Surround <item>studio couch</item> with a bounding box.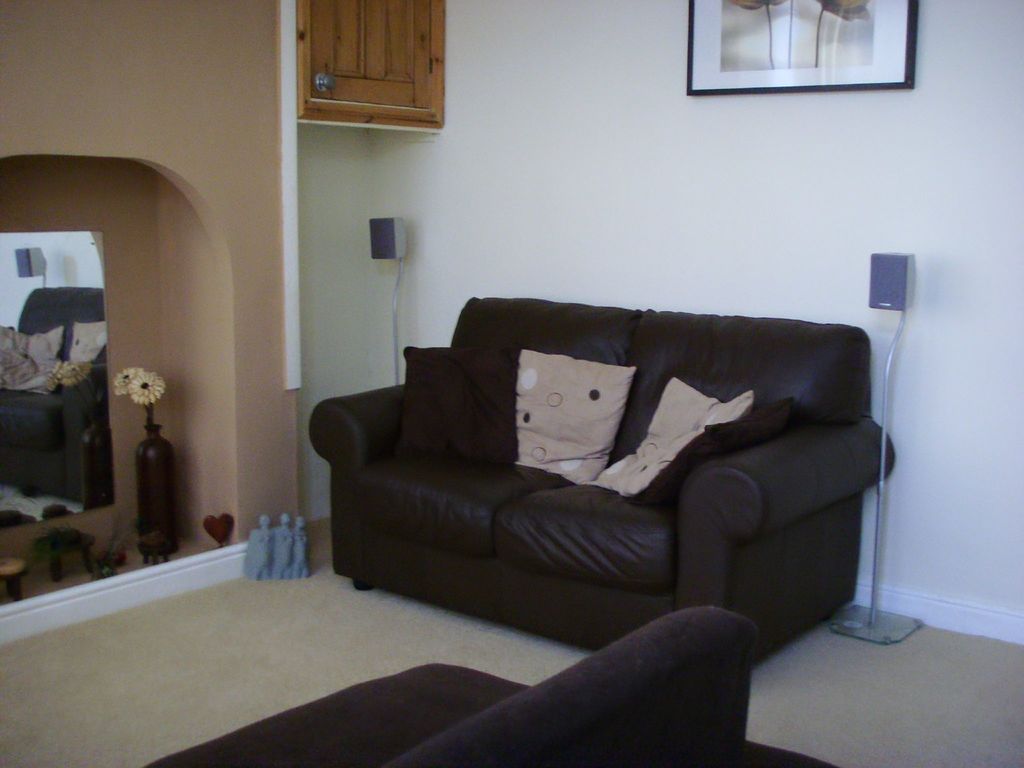
149/593/828/767.
